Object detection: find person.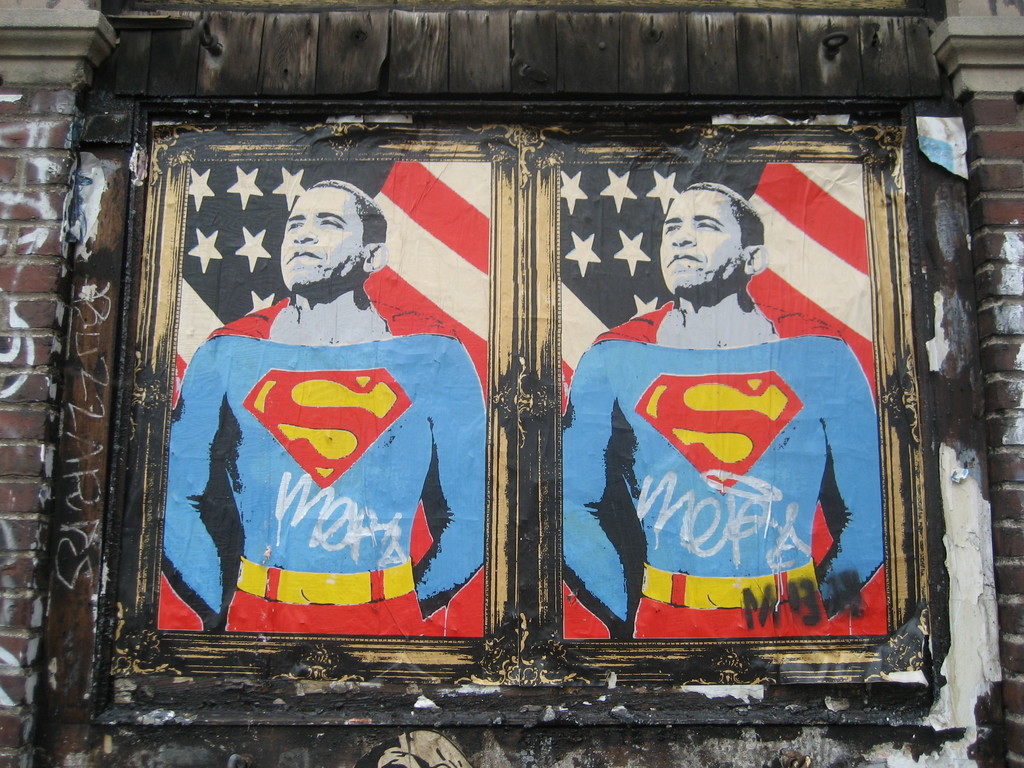
559/177/884/637.
